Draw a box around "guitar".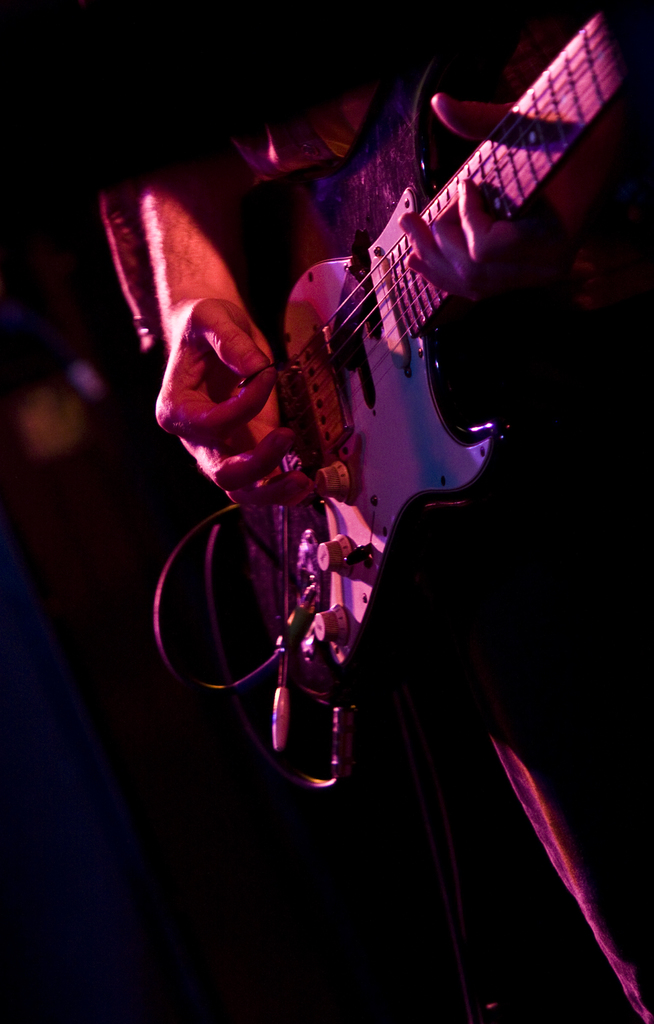
detection(228, 0, 653, 707).
